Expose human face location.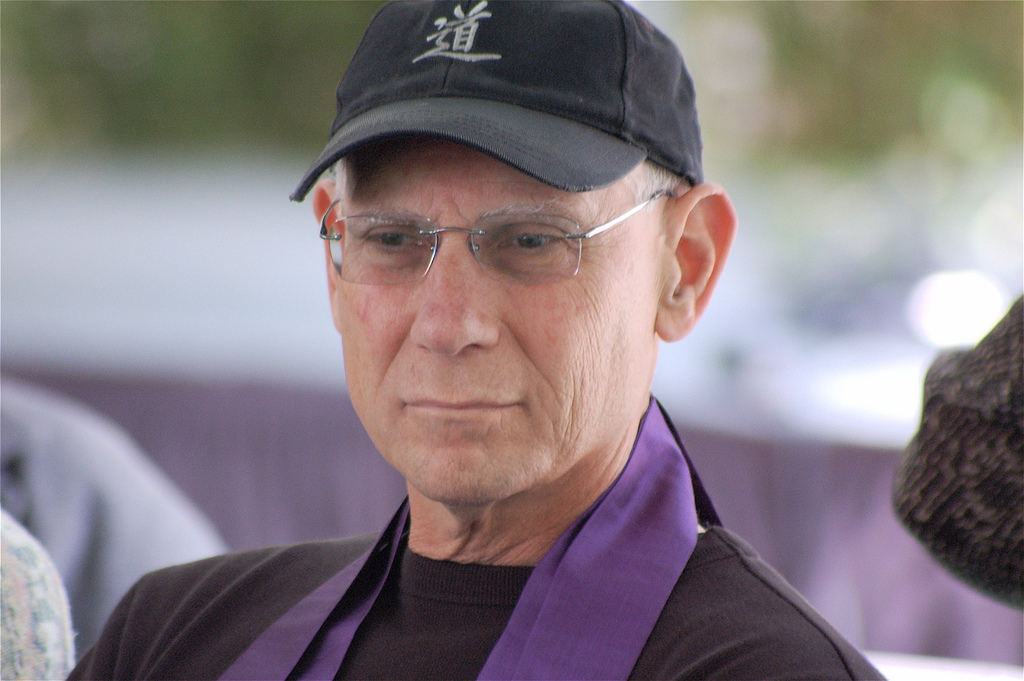
Exposed at {"left": 335, "top": 144, "right": 658, "bottom": 502}.
